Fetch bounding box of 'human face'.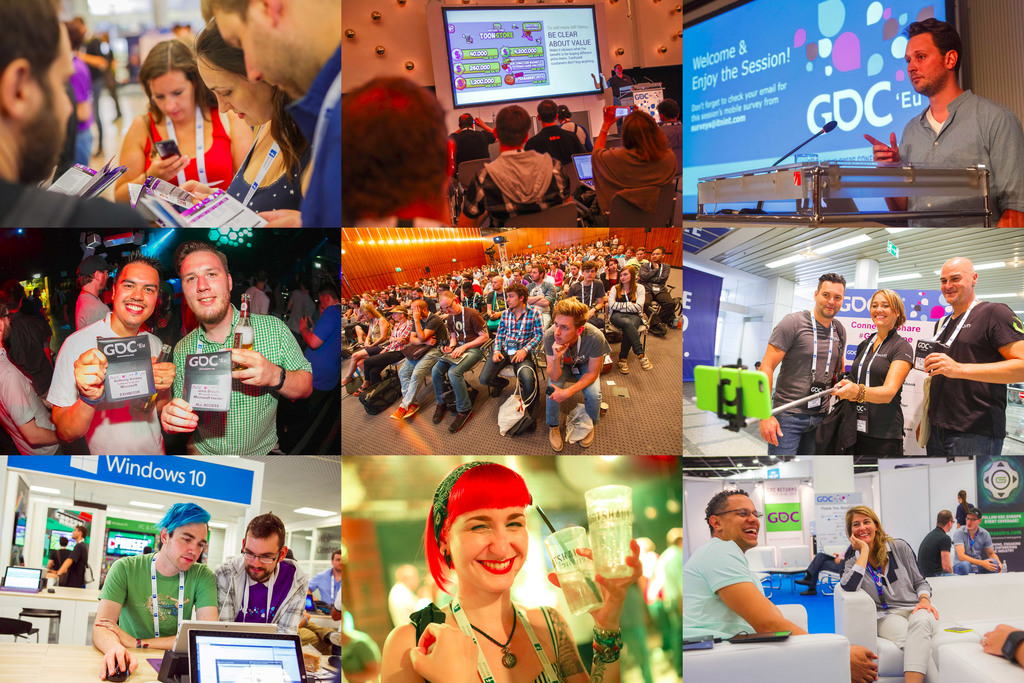
Bbox: 964,514,979,535.
